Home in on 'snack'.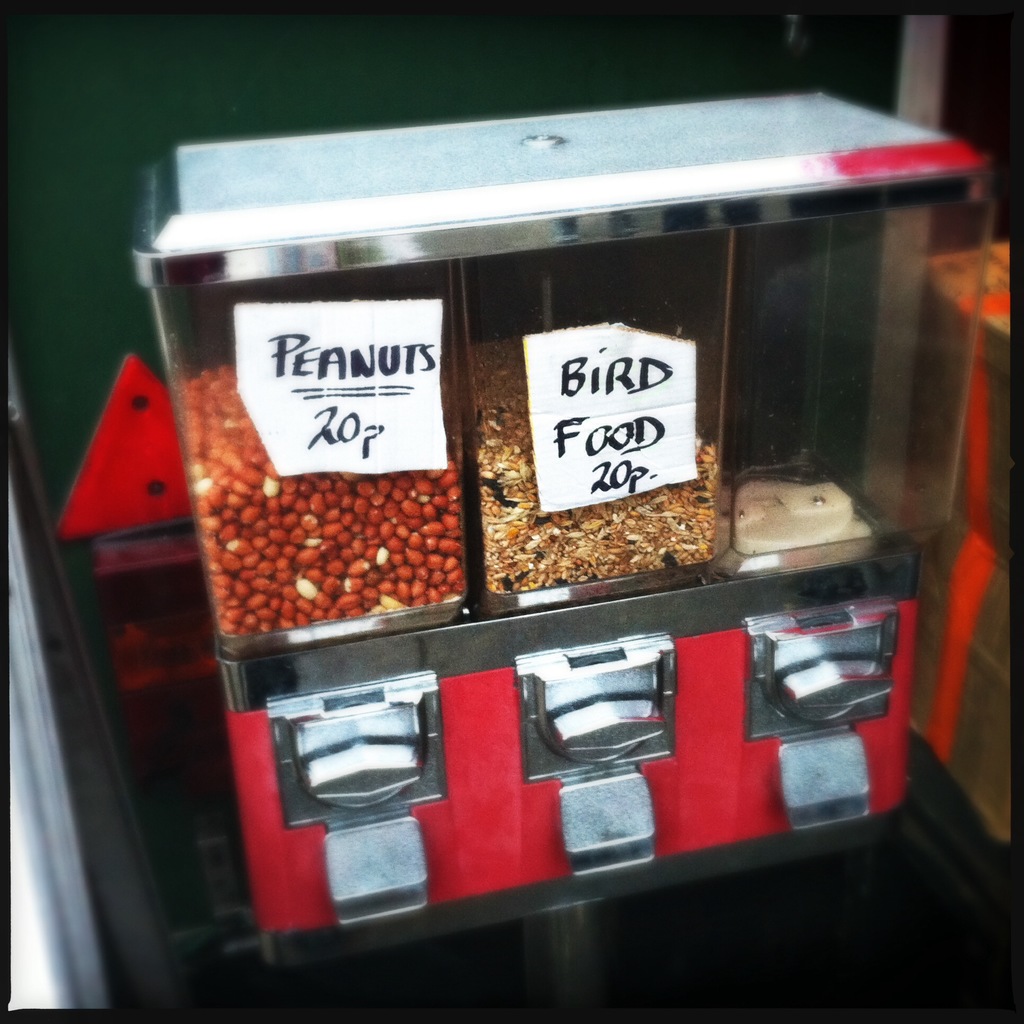
Homed in at 153:237:815:653.
